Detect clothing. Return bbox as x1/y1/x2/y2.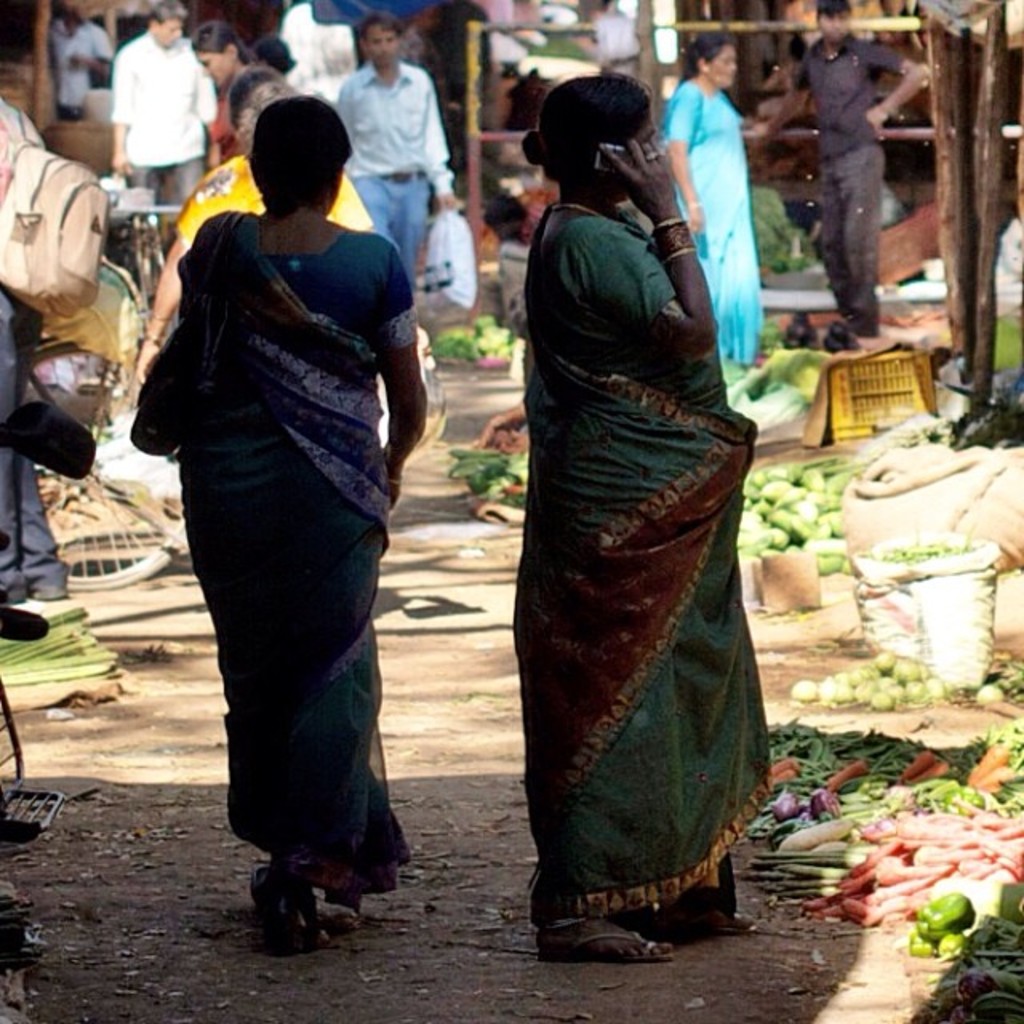
666/80/778/378.
